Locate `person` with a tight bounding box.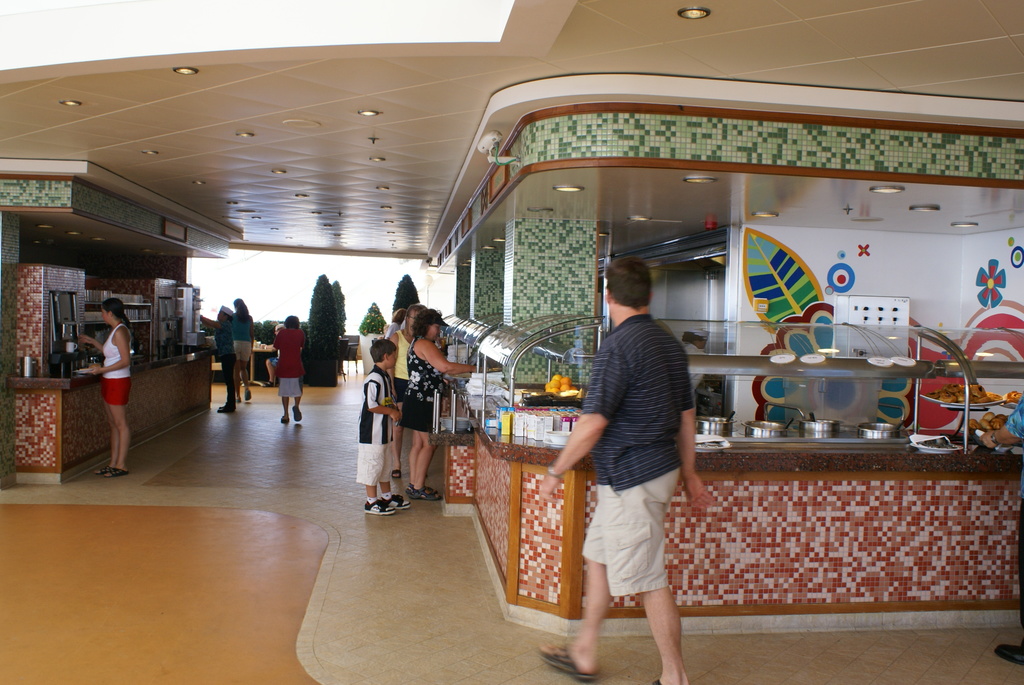
crop(401, 311, 479, 503).
